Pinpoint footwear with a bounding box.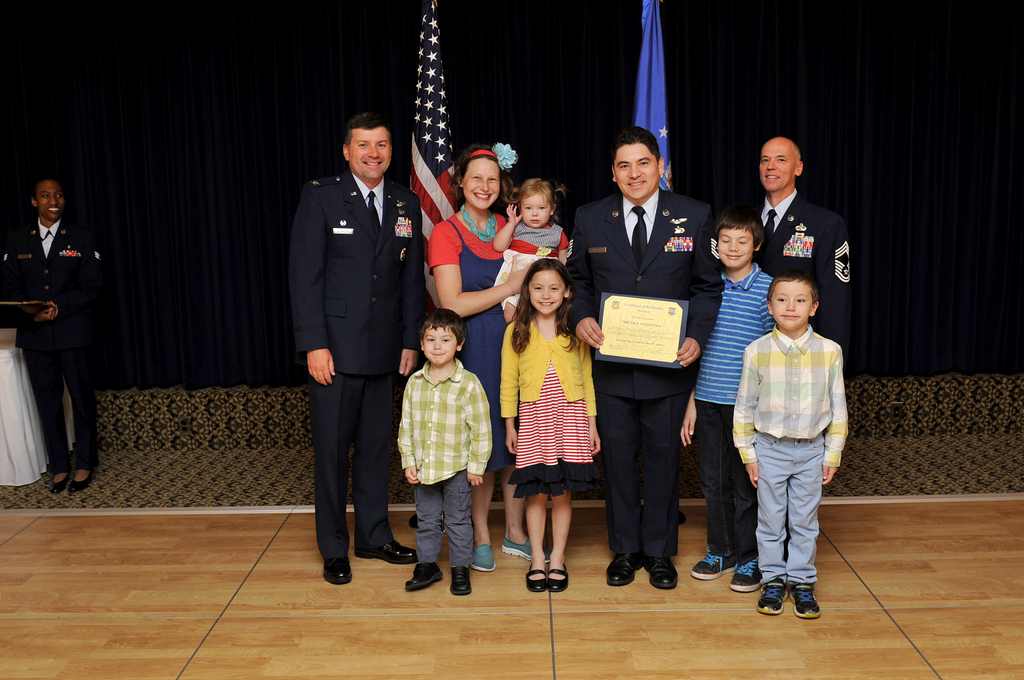
410 513 420 534.
